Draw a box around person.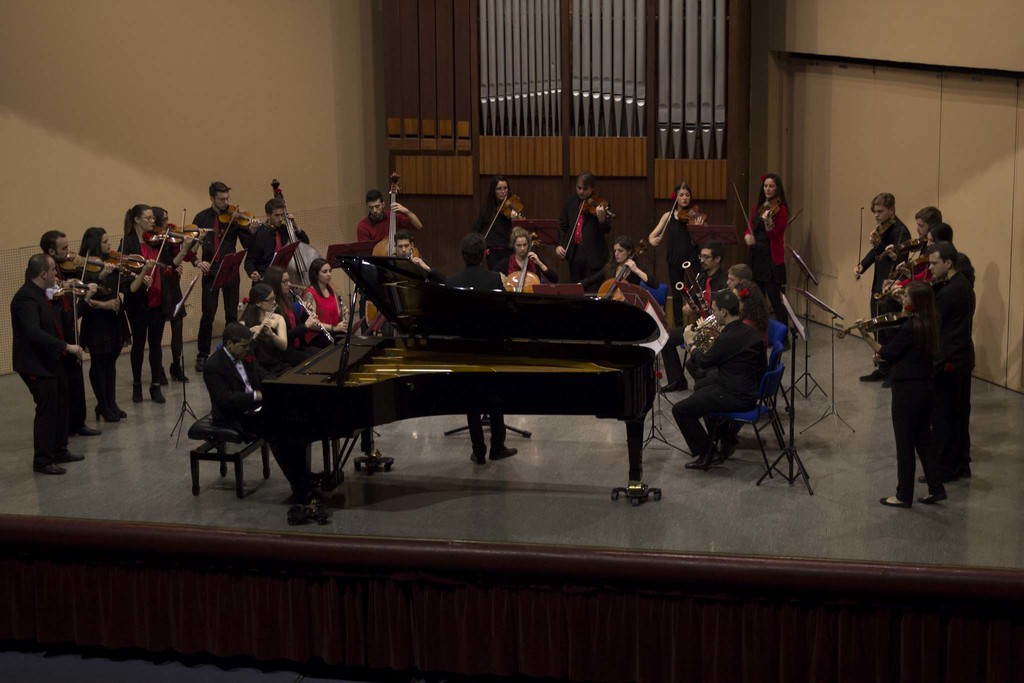
bbox=(673, 290, 766, 466).
